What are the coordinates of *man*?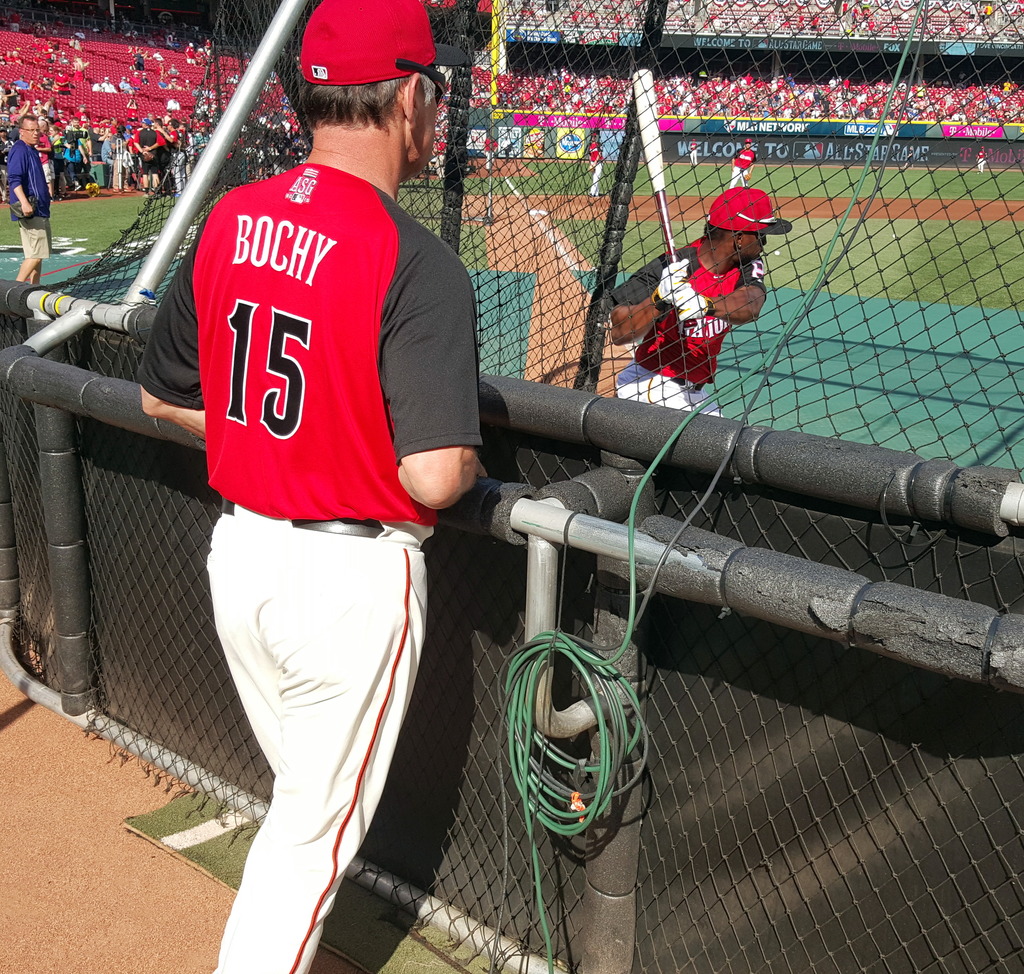
detection(890, 24, 900, 38).
